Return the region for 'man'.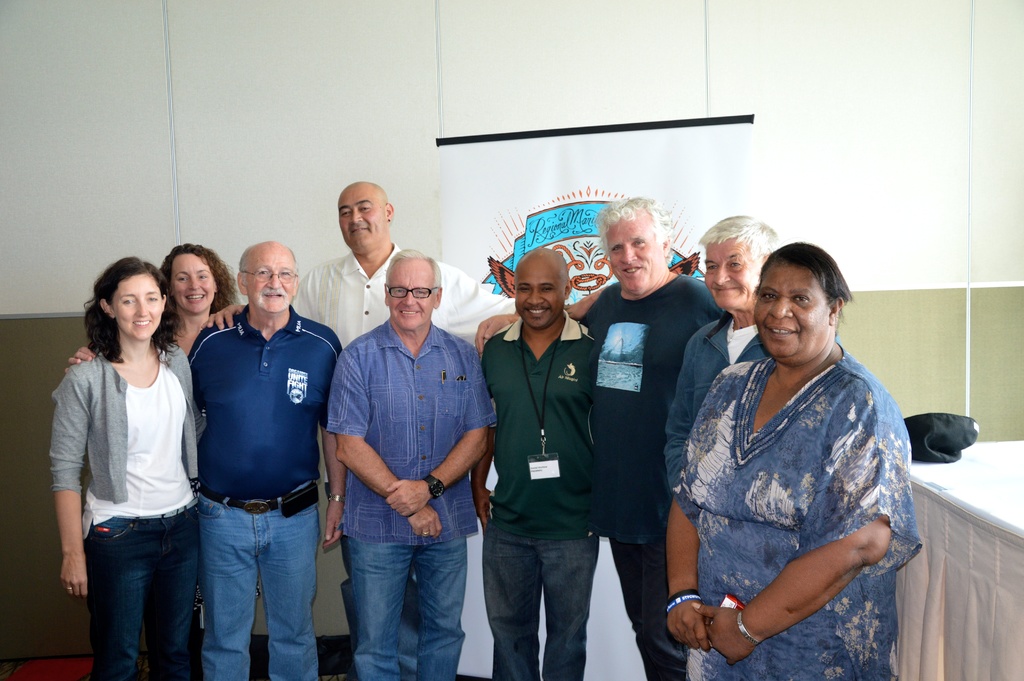
box(182, 240, 347, 680).
